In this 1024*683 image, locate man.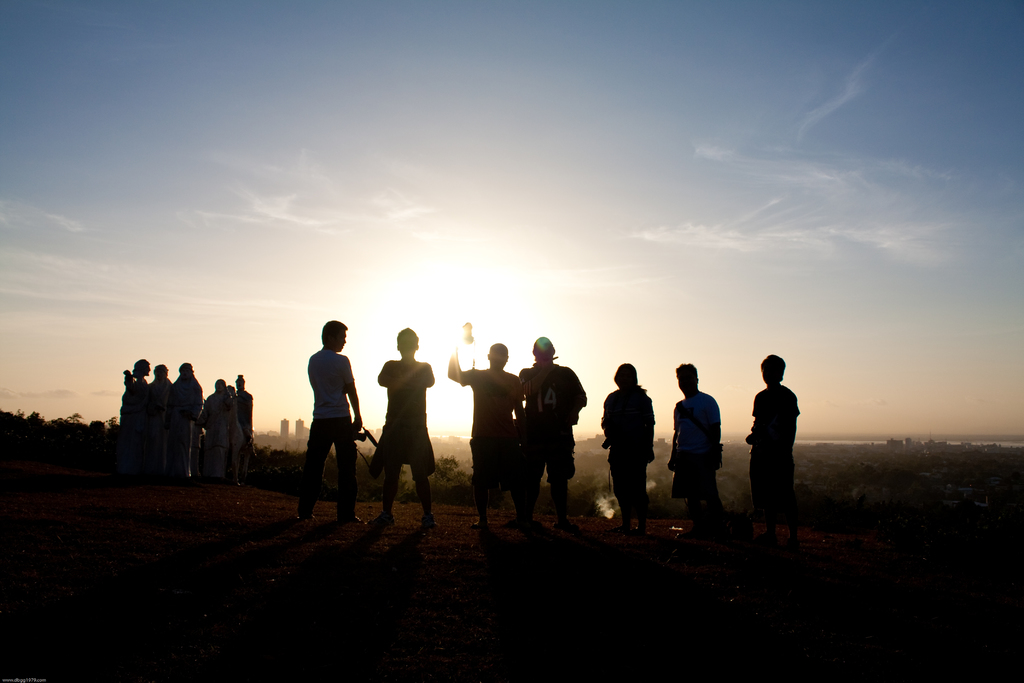
Bounding box: {"left": 669, "top": 357, "right": 728, "bottom": 536}.
